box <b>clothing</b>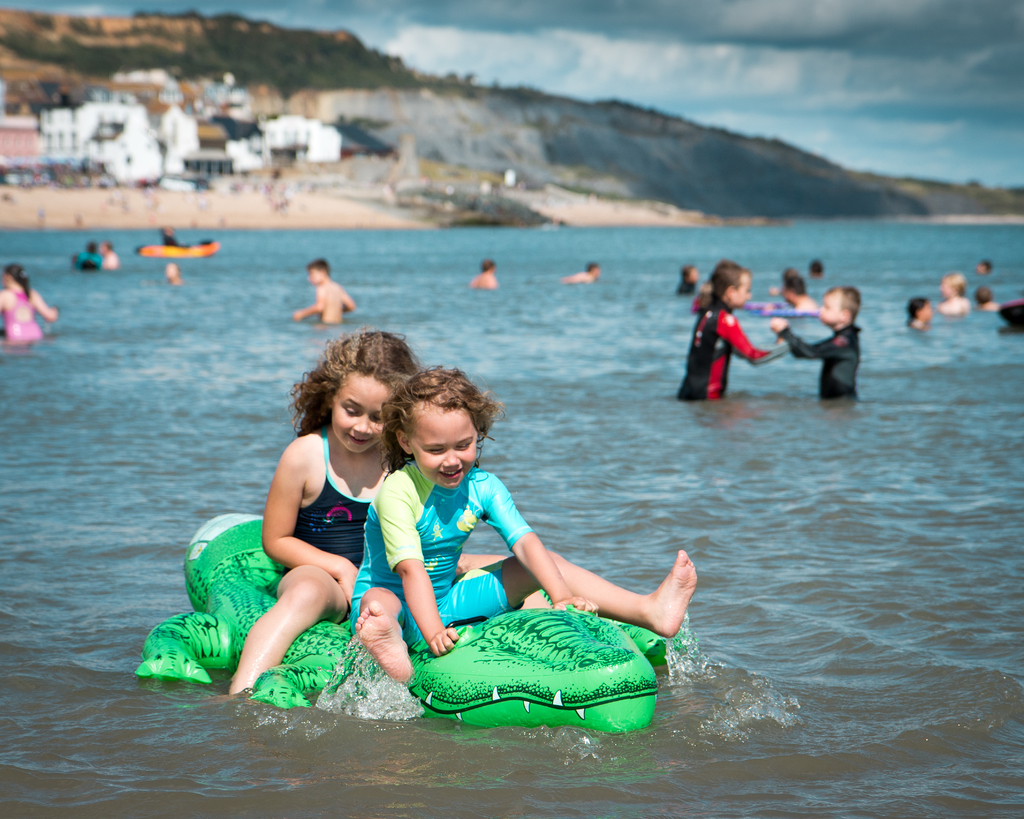
[349,454,522,646]
